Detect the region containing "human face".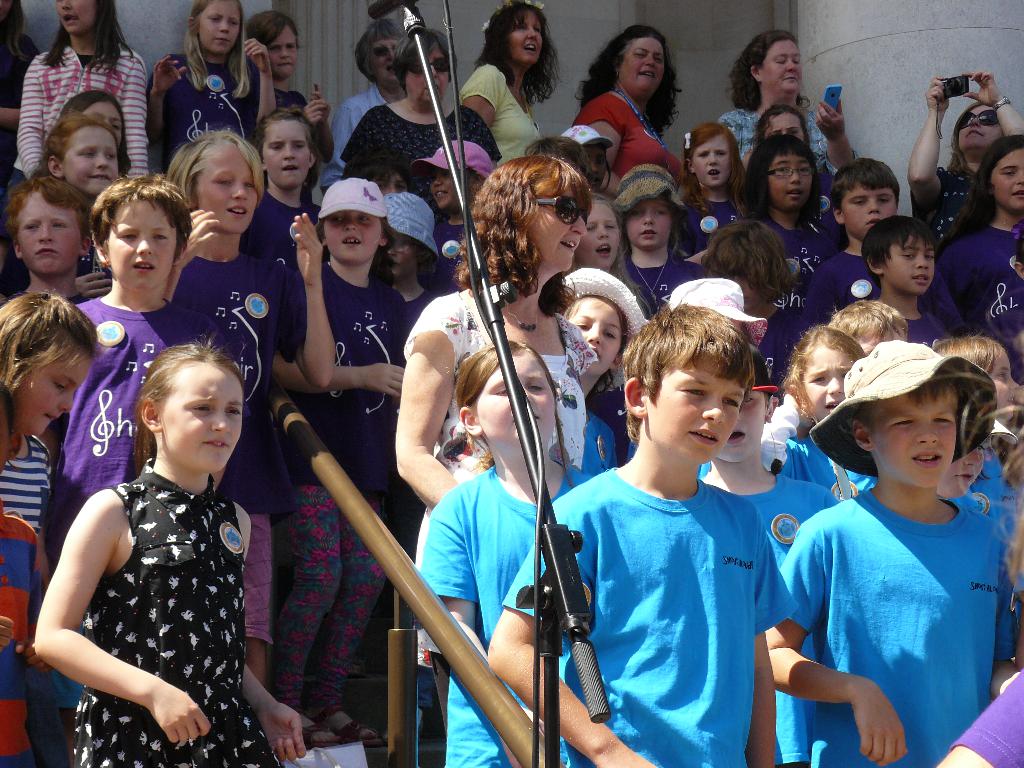
box=[619, 44, 668, 94].
